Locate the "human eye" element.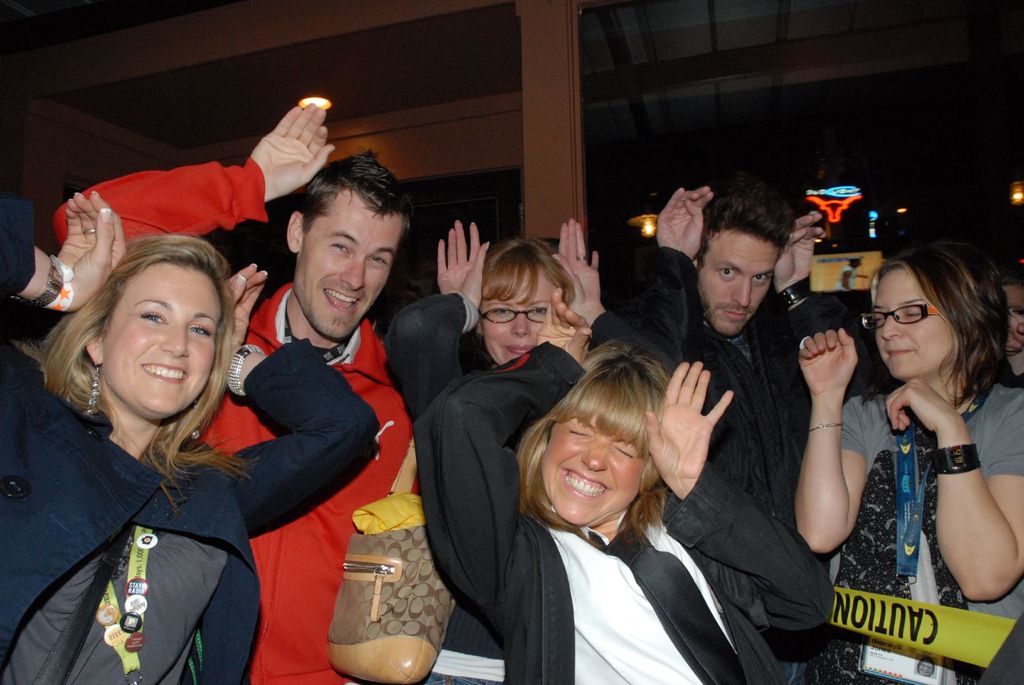
Element bbox: Rect(367, 253, 390, 271).
